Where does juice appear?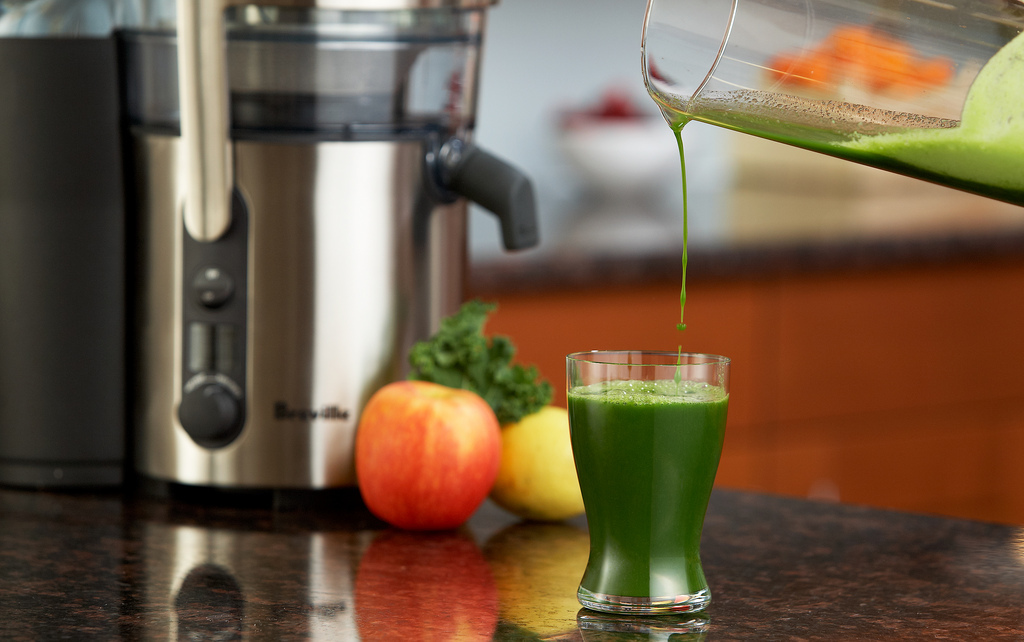
Appears at bbox=(564, 373, 731, 601).
